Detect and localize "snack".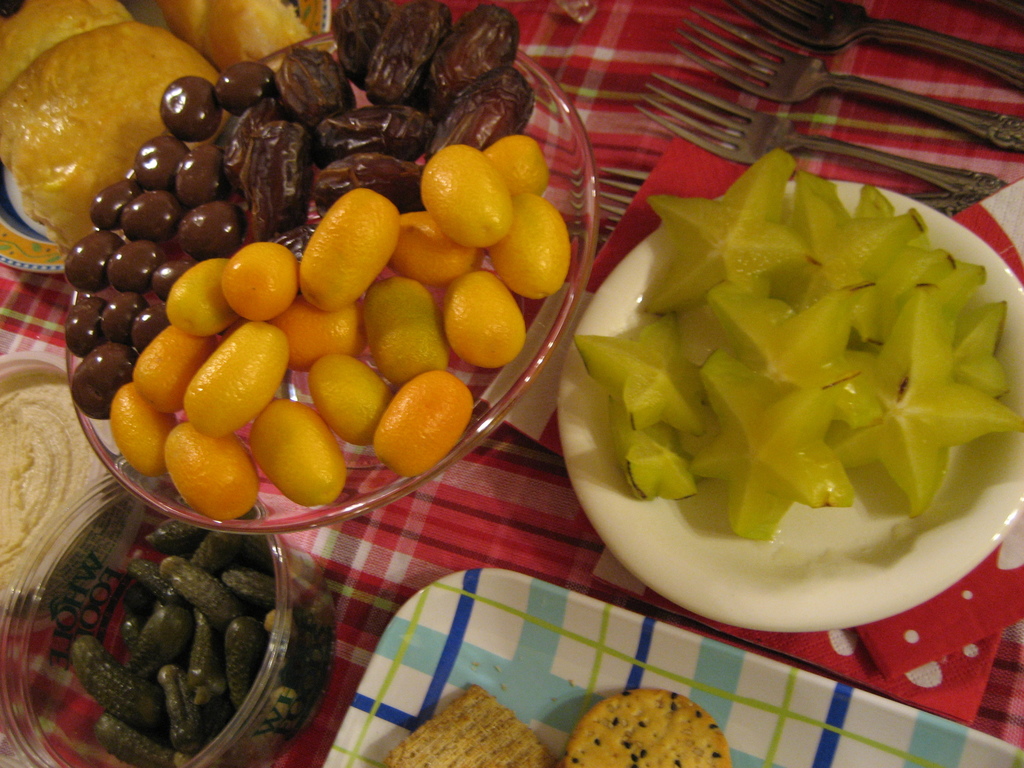
Localized at select_region(563, 689, 732, 767).
